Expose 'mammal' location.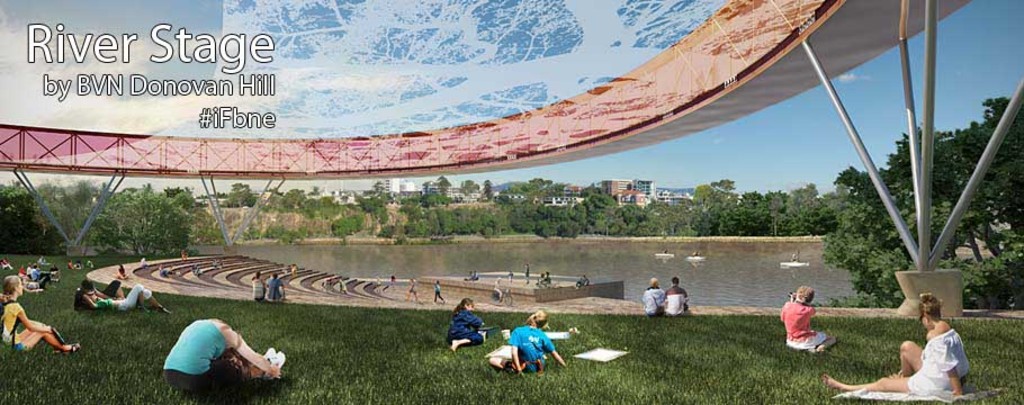
Exposed at box(264, 271, 286, 300).
